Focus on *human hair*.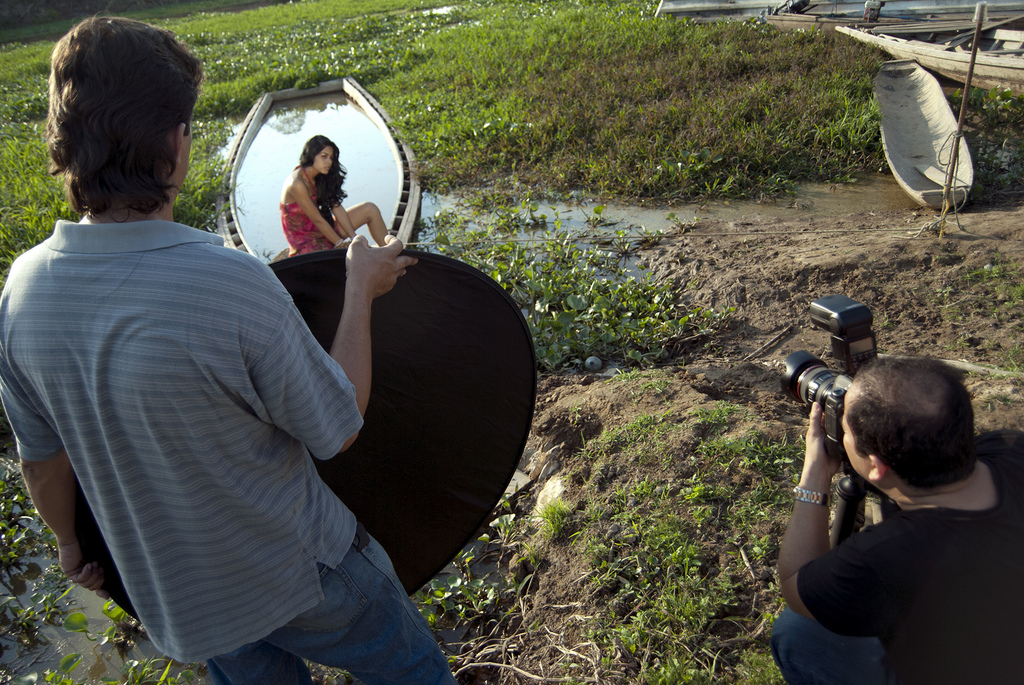
Focused at crop(845, 359, 980, 481).
